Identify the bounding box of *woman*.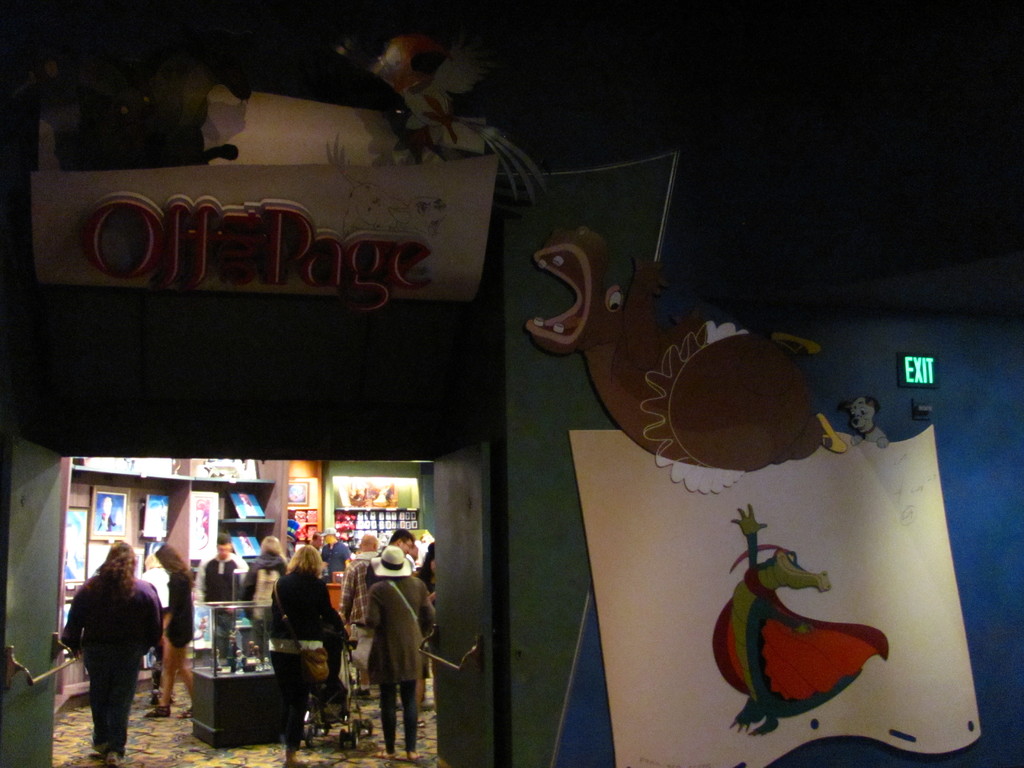
BBox(263, 542, 342, 767).
